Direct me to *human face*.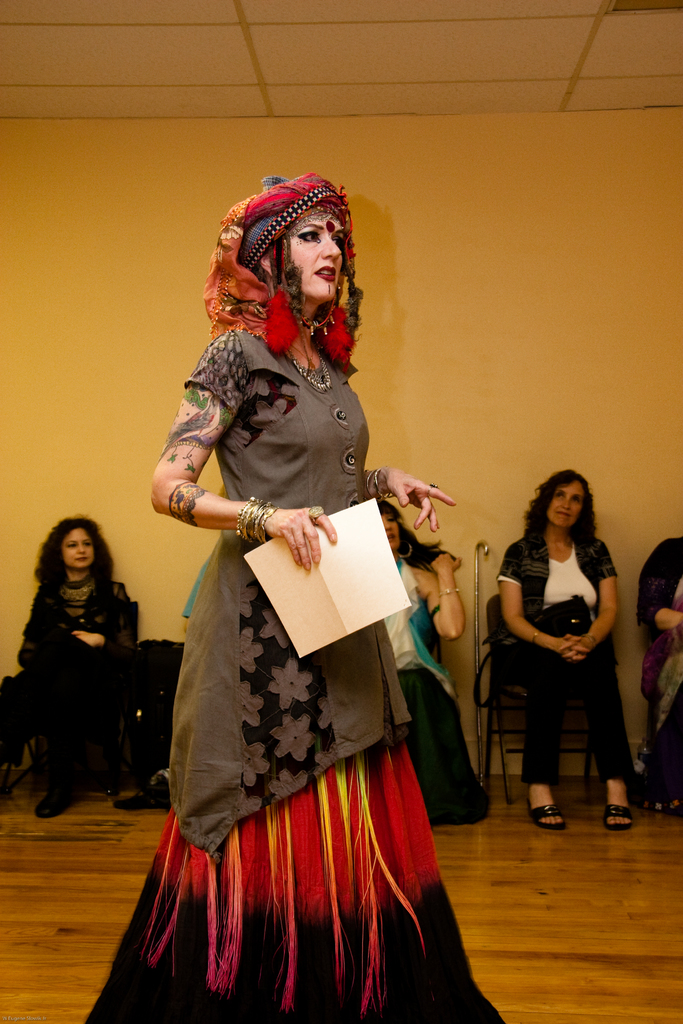
Direction: [552,479,580,529].
